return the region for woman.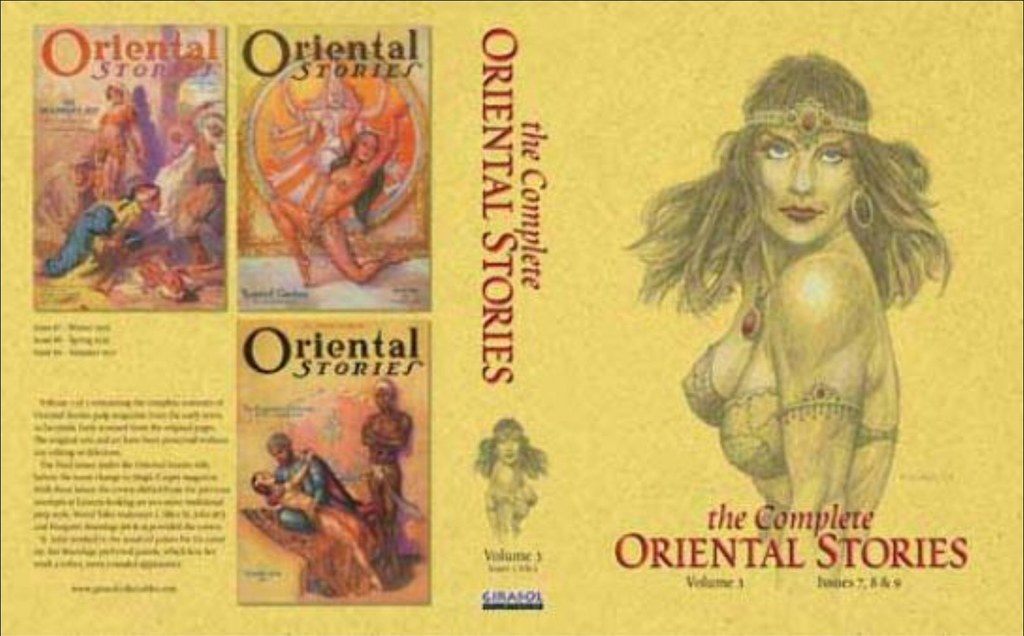
bbox=[249, 452, 400, 598].
